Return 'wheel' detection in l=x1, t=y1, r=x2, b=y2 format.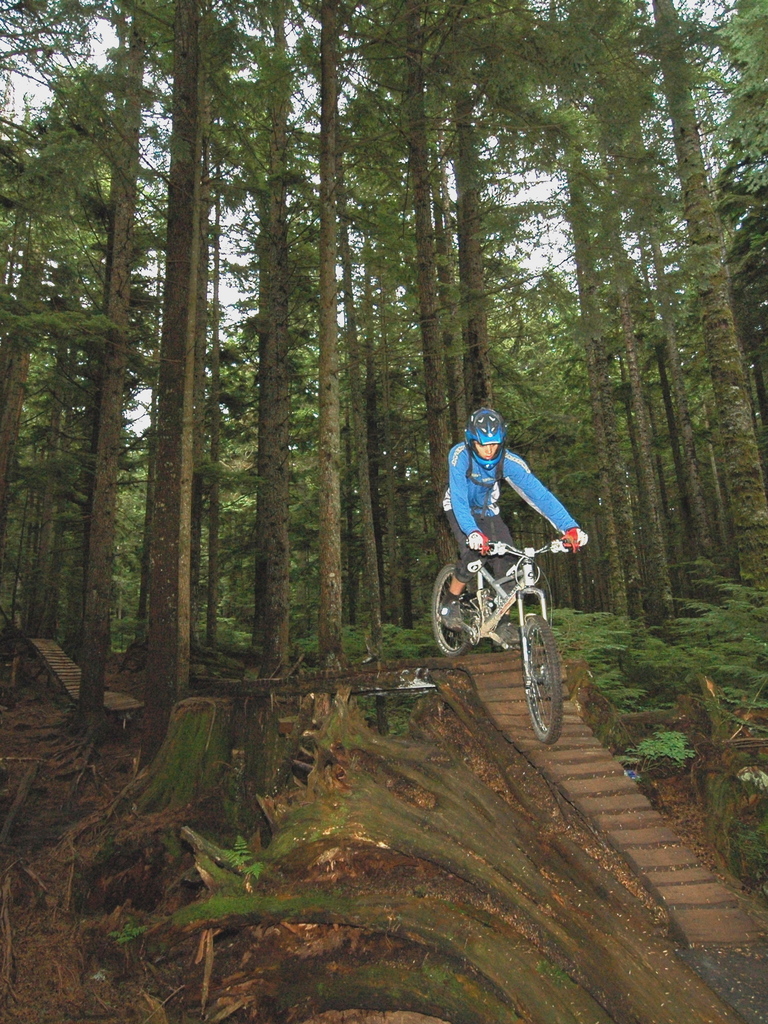
l=429, t=562, r=478, b=655.
